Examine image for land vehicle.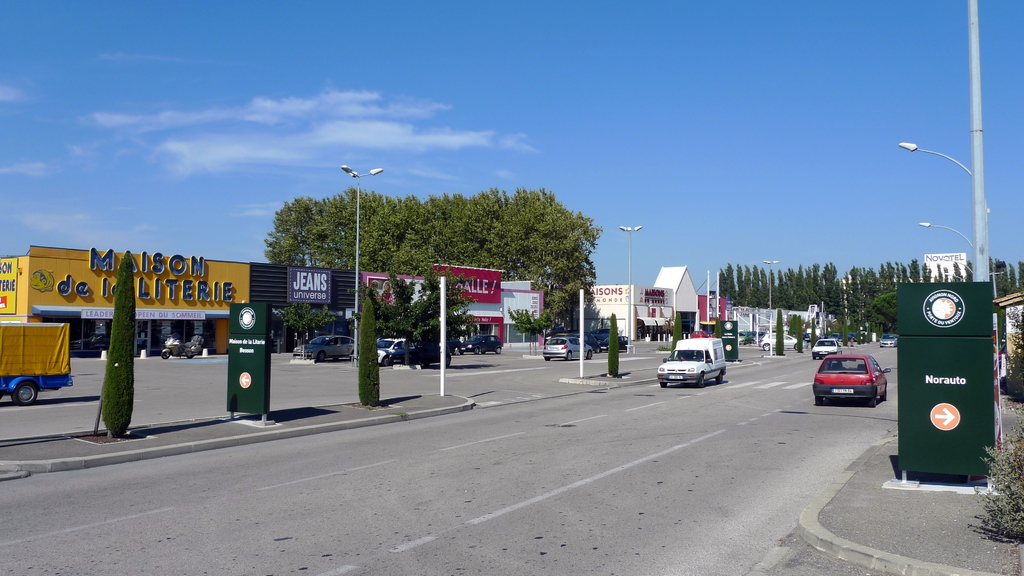
Examination result: <box>879,332,896,347</box>.
